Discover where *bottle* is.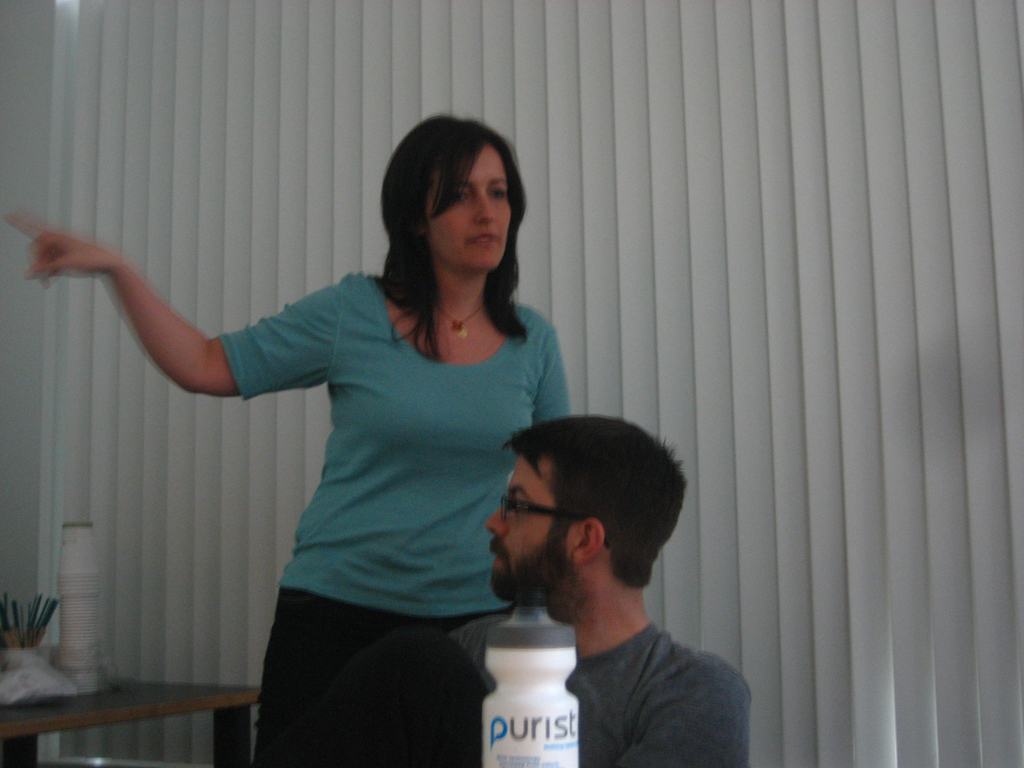
Discovered at x1=483 y1=596 x2=590 y2=767.
